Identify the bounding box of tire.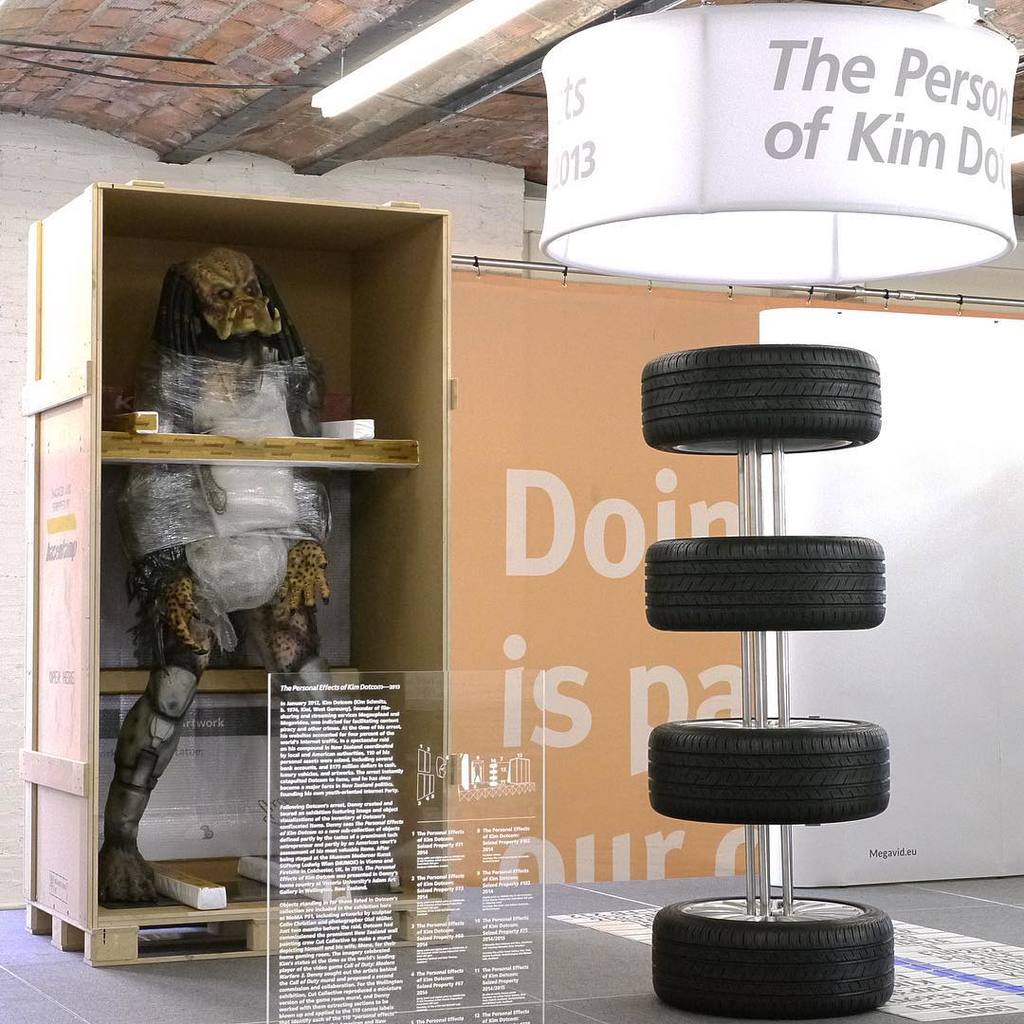
bbox=(639, 530, 889, 631).
